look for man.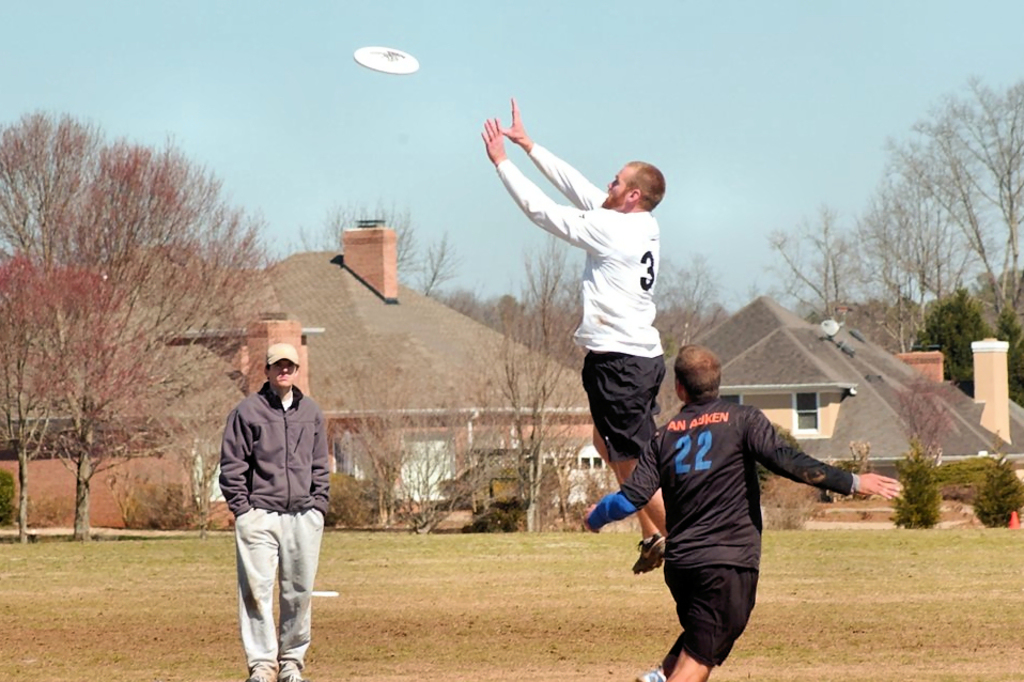
Found: crop(220, 338, 337, 681).
